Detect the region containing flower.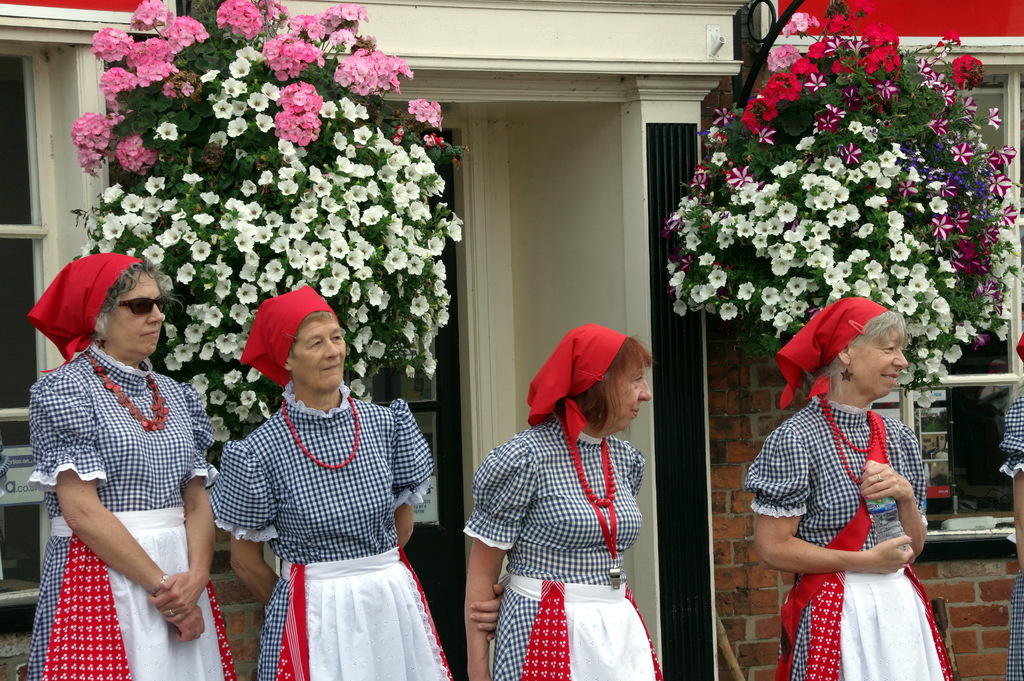
956/94/976/124.
